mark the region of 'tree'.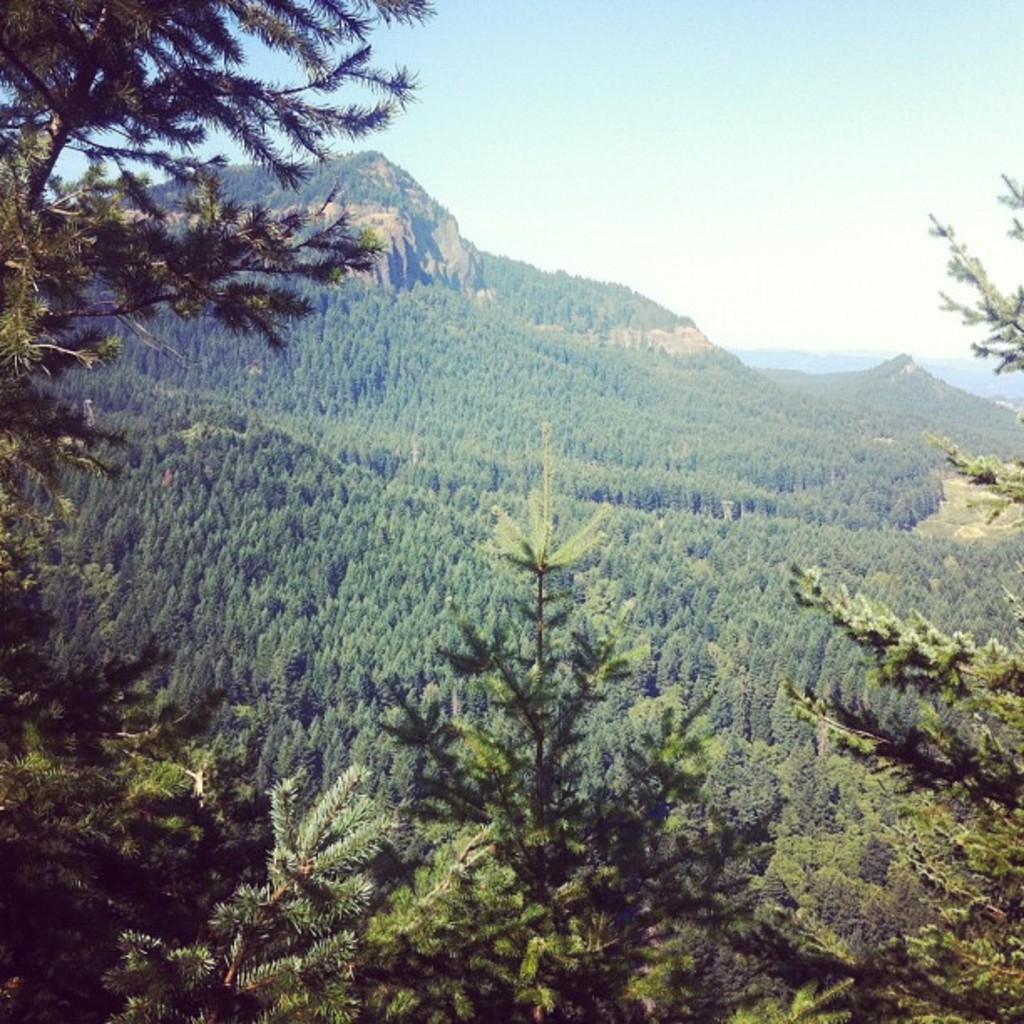
Region: (left=709, top=169, right=1022, bottom=1022).
